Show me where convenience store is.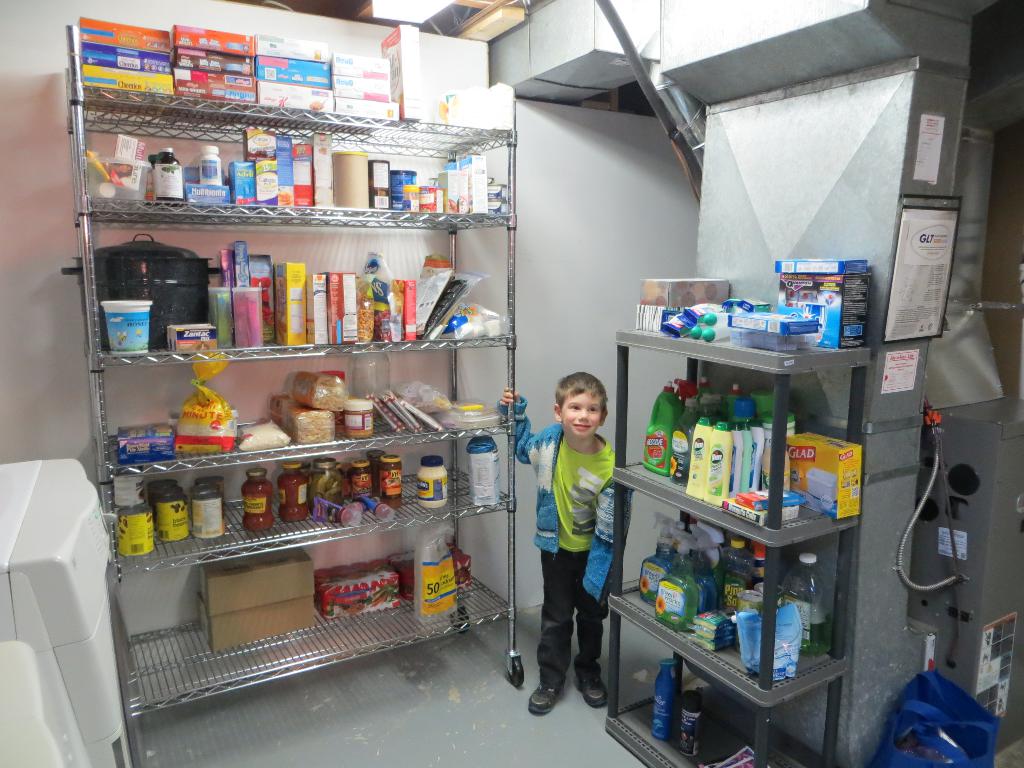
convenience store is at <box>0,30,995,740</box>.
